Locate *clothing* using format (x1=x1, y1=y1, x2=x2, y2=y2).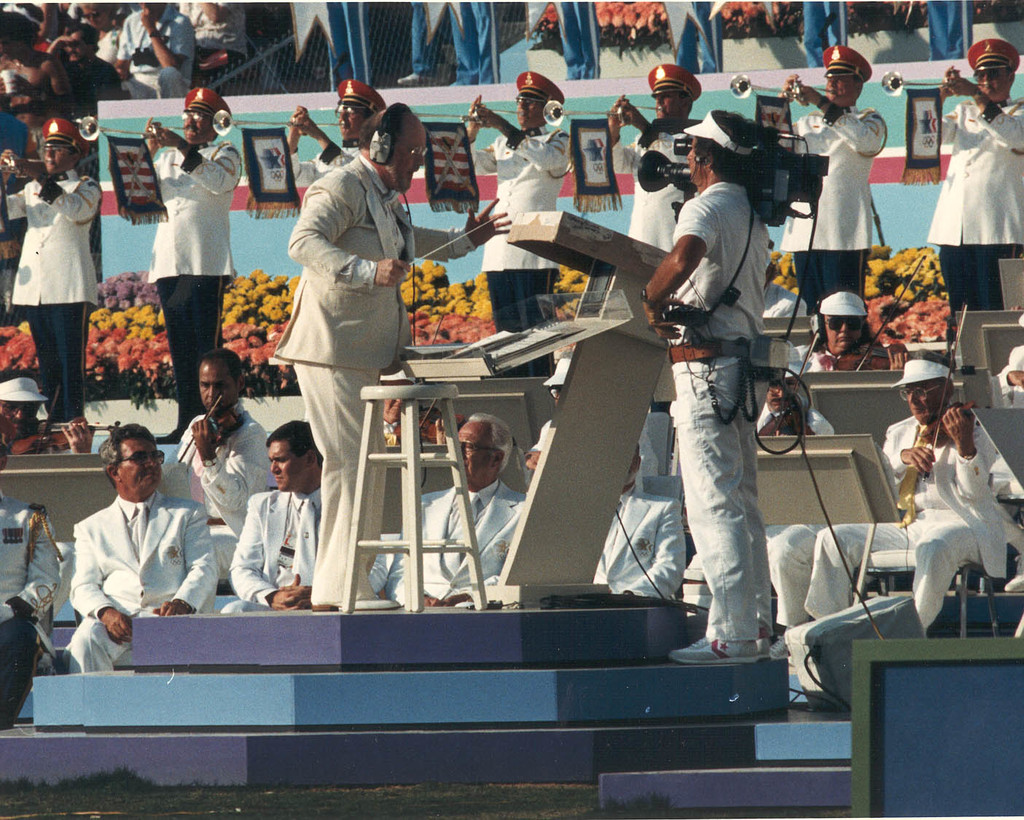
(x1=590, y1=479, x2=691, y2=601).
